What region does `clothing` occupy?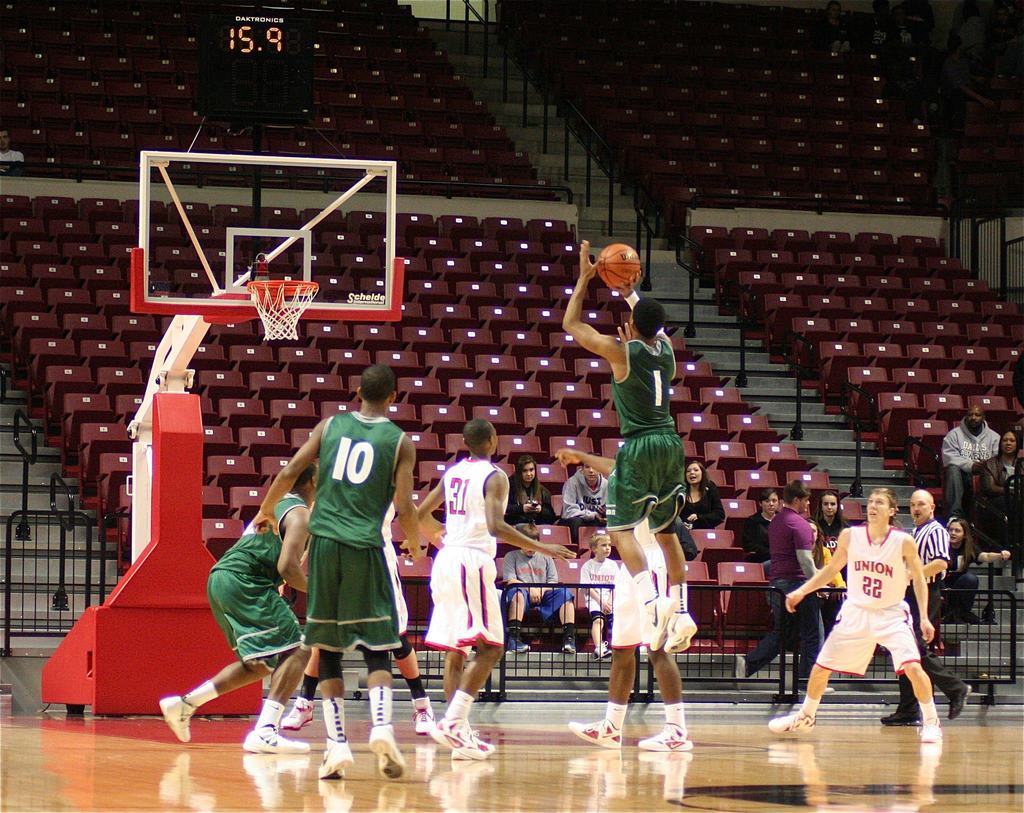
left=940, top=415, right=997, bottom=521.
